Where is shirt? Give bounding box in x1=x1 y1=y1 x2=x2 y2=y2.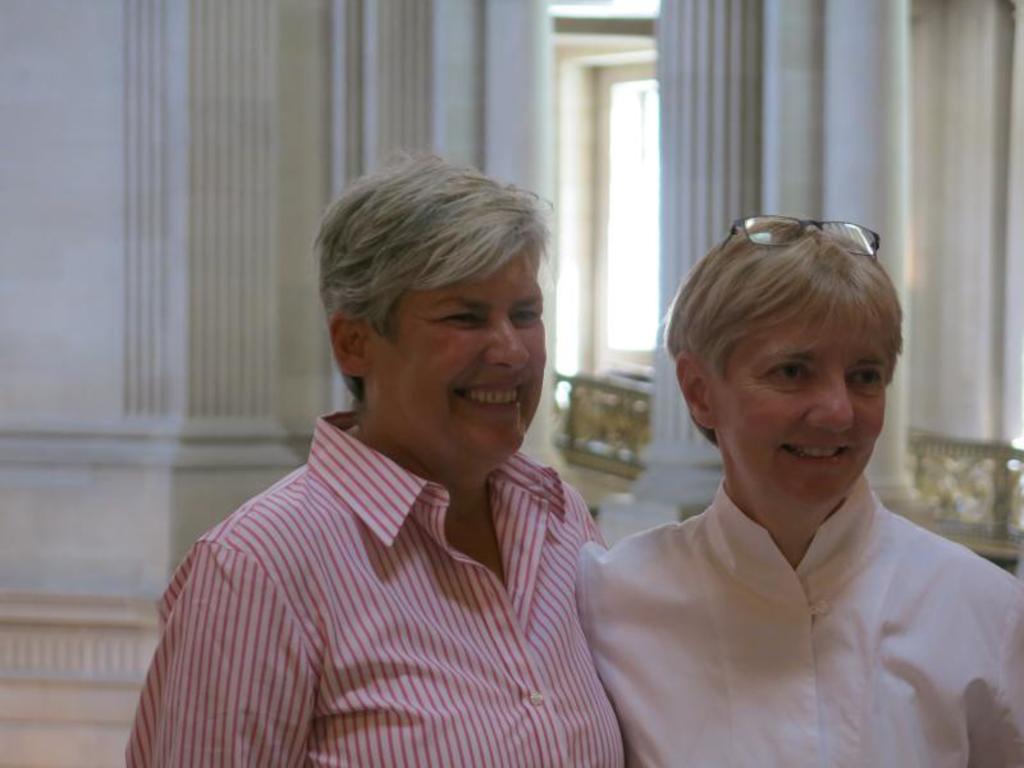
x1=573 y1=472 x2=1023 y2=767.
